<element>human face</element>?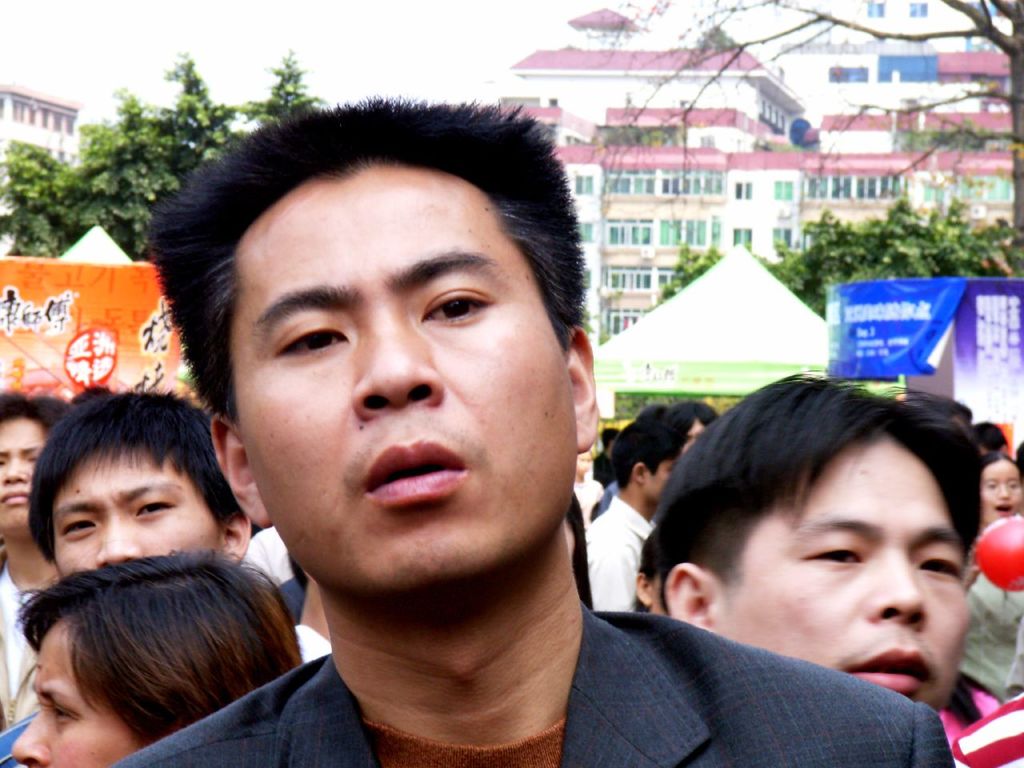
(238,182,577,584)
